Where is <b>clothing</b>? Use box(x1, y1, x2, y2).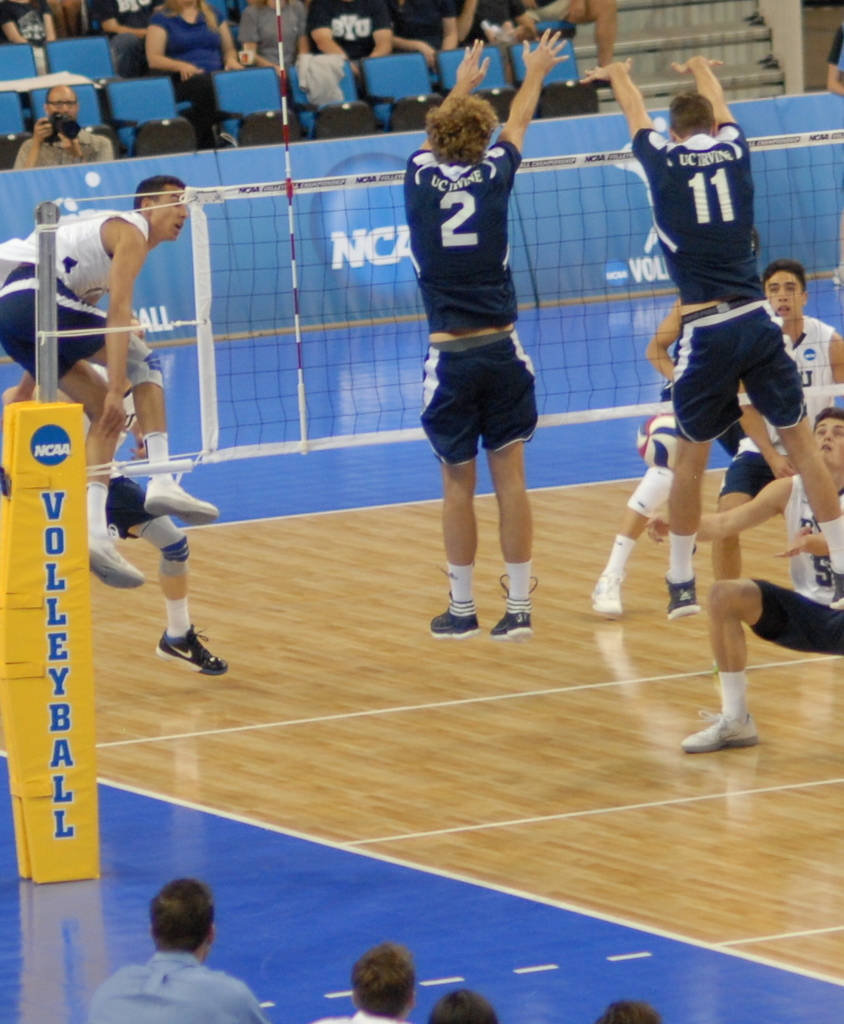
box(88, 0, 148, 23).
